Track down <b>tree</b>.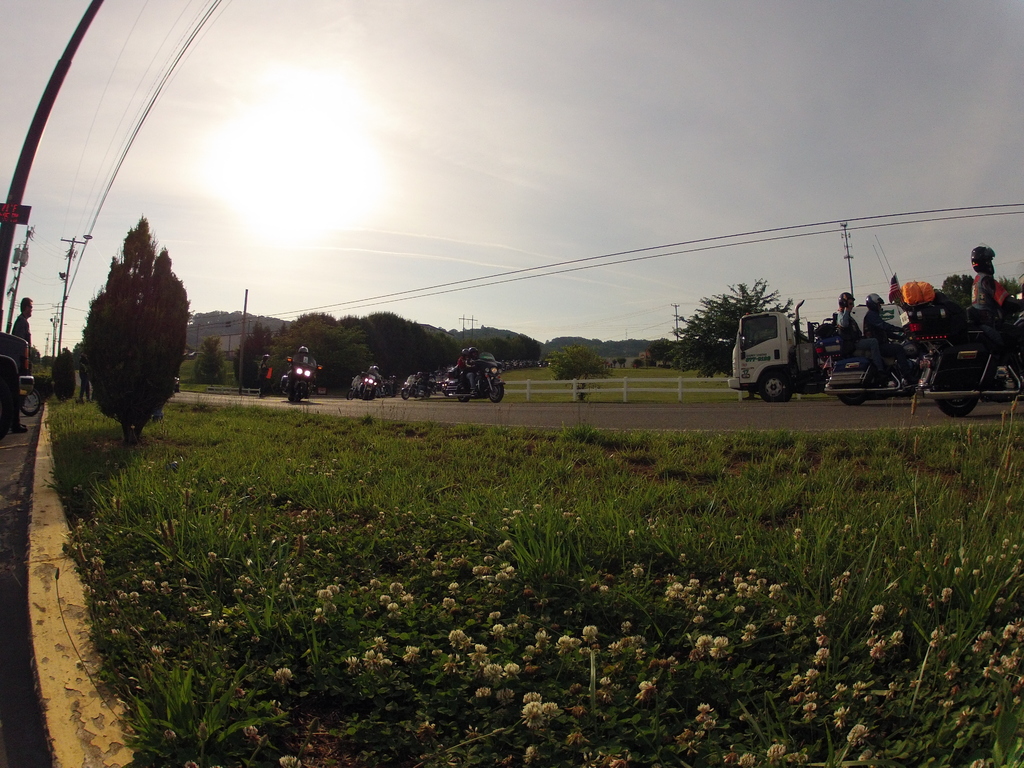
Tracked to (70,201,183,452).
